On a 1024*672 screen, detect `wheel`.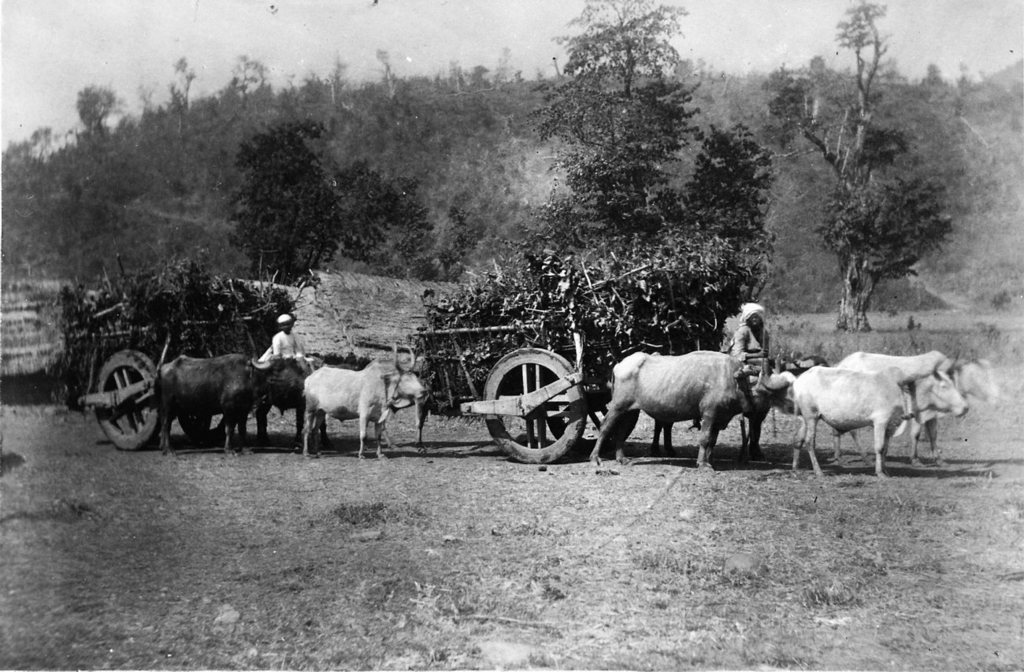
locate(486, 345, 579, 464).
